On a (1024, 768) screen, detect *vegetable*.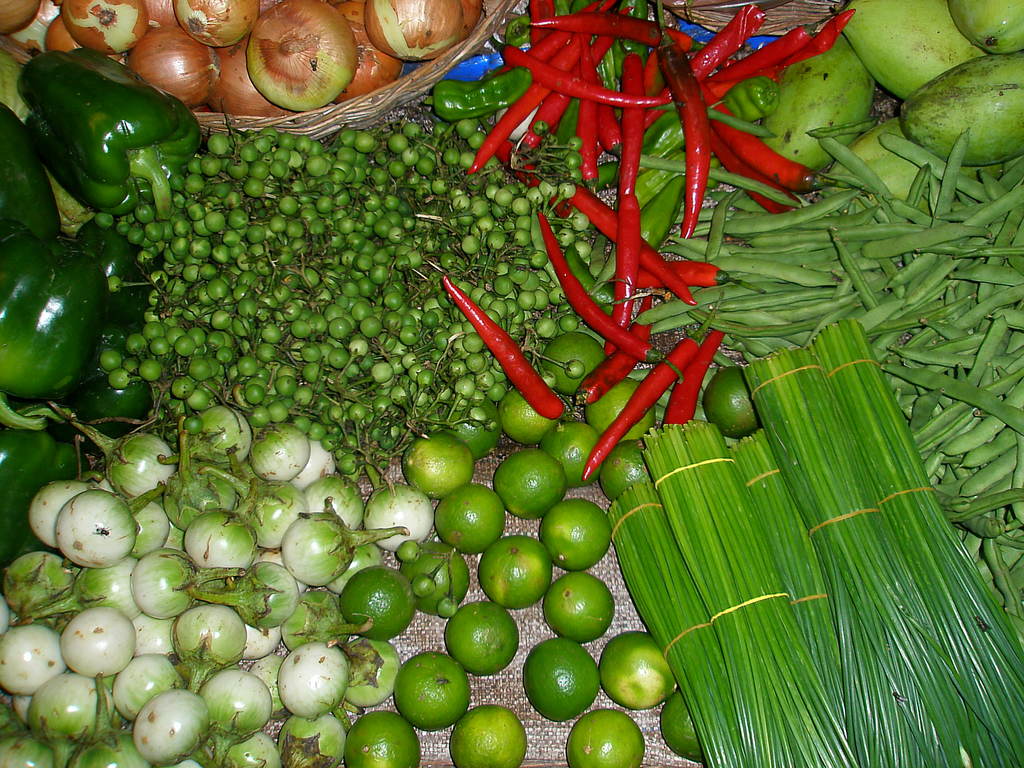
l=72, t=673, r=148, b=767.
